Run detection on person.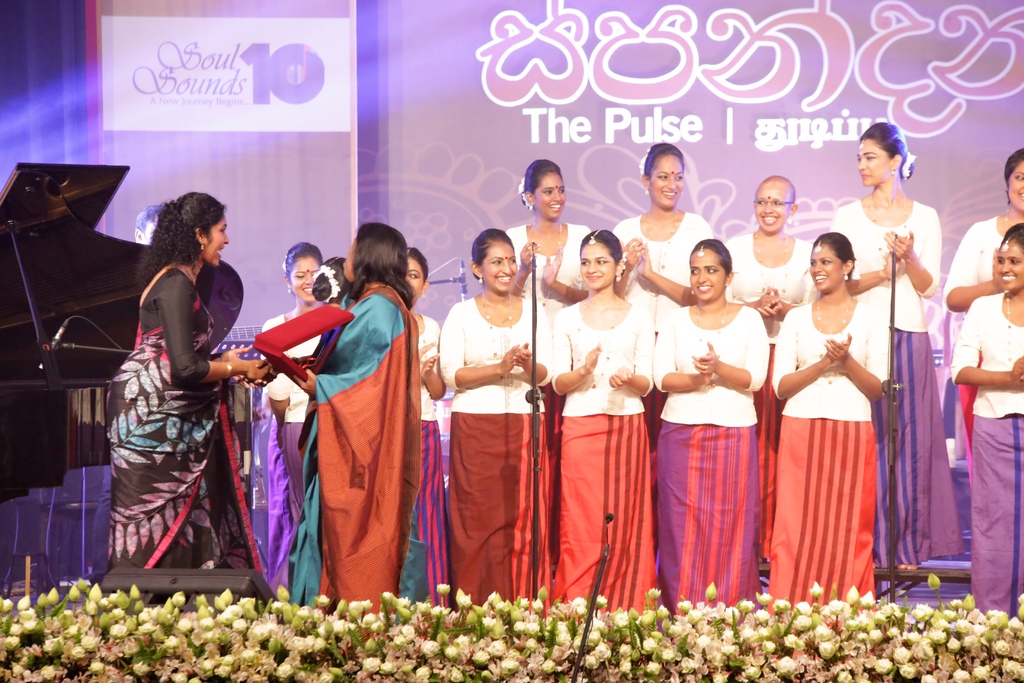
Result: bbox=(315, 253, 346, 304).
